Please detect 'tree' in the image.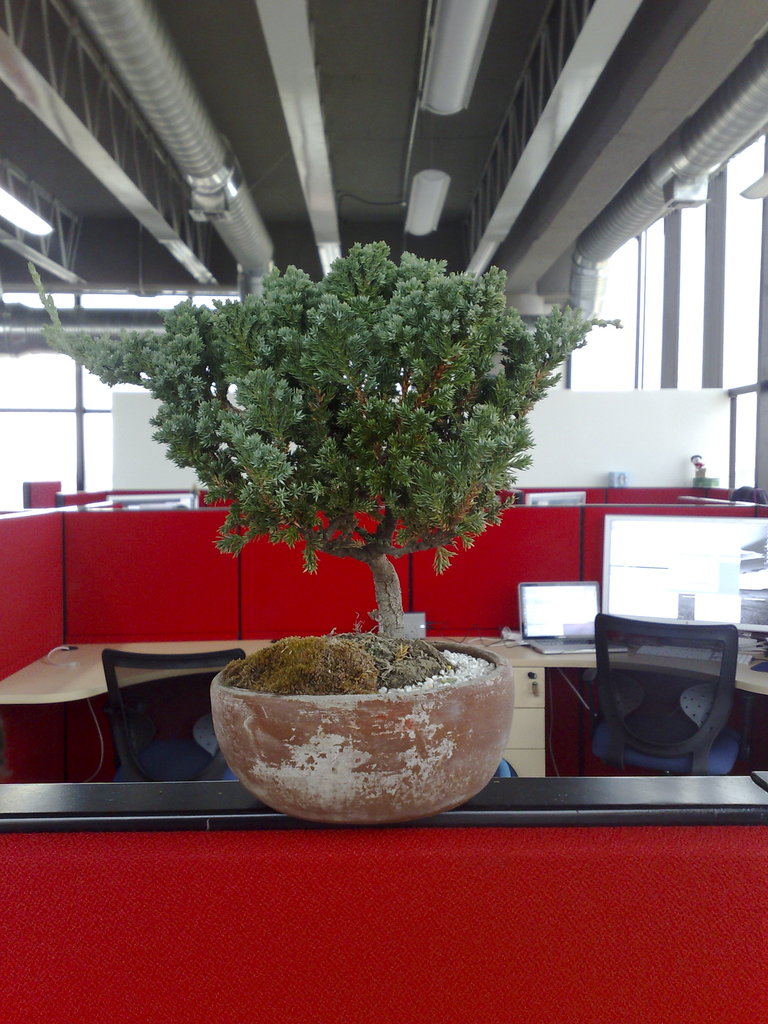
[136,201,588,634].
